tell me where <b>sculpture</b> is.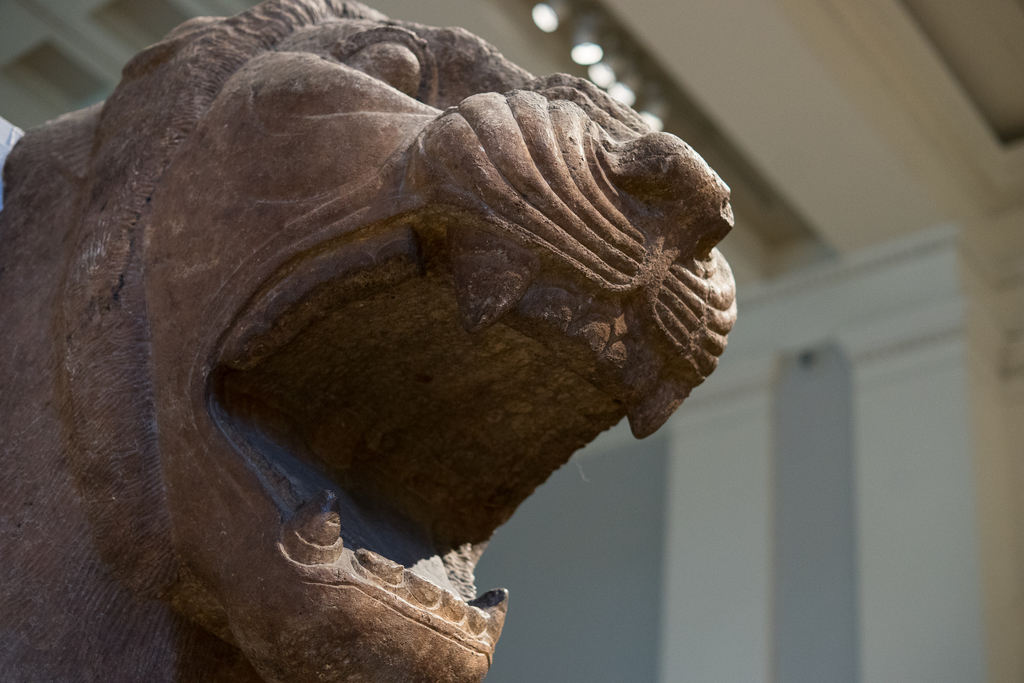
<b>sculpture</b> is at l=10, t=42, r=753, b=643.
